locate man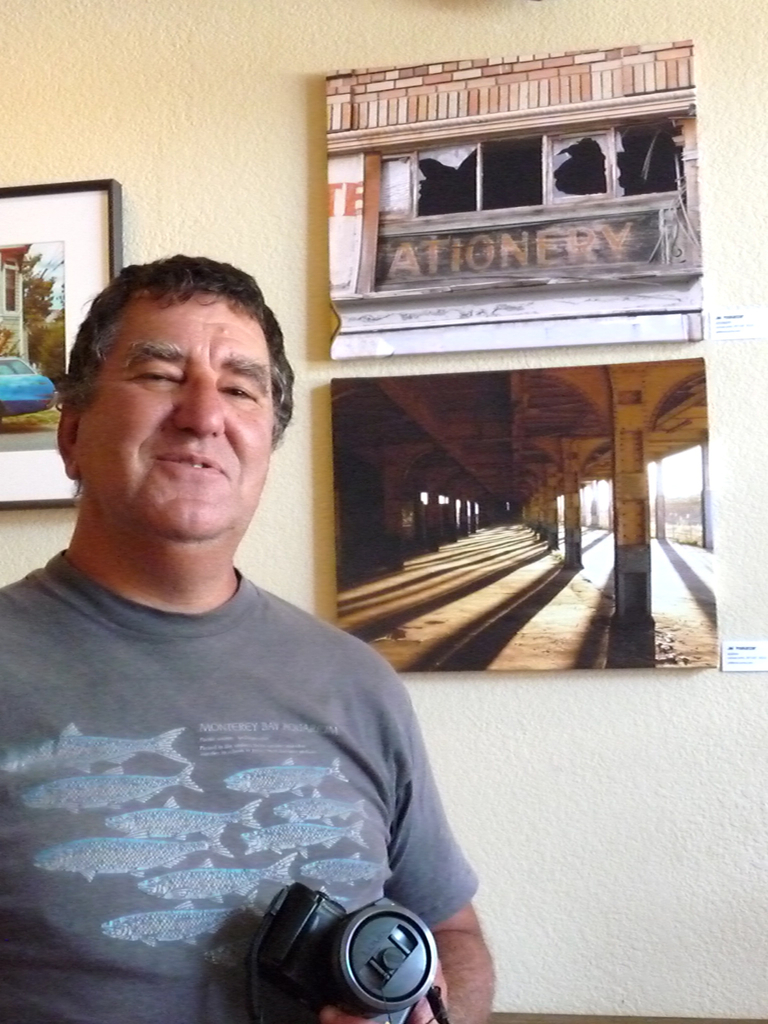
{"left": 0, "top": 229, "right": 492, "bottom": 1013}
